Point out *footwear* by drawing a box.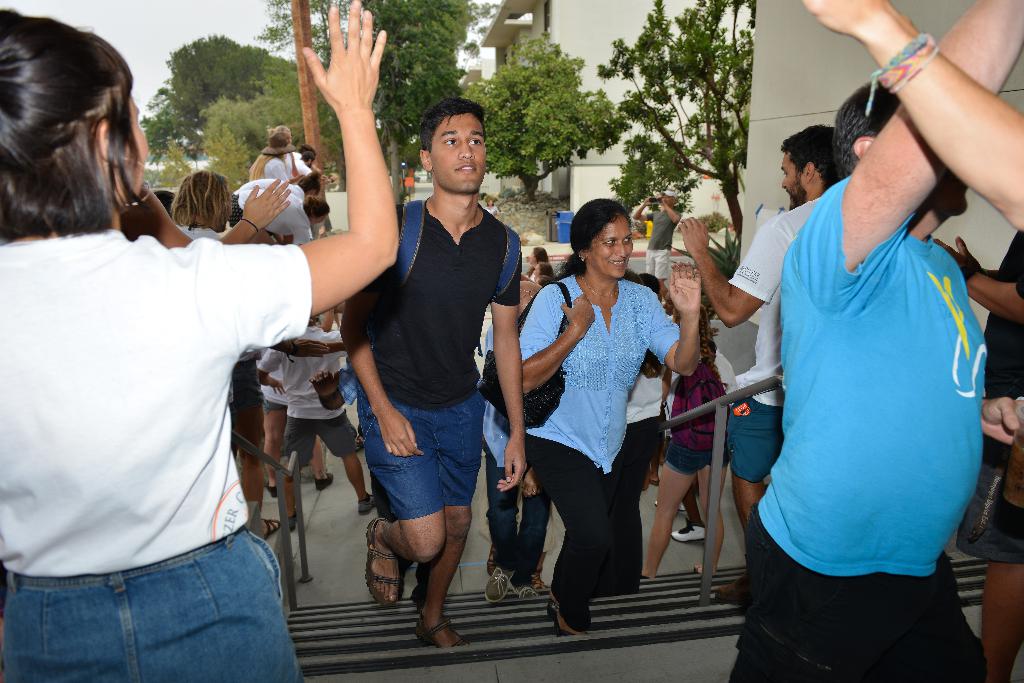
<box>713,578,751,601</box>.
